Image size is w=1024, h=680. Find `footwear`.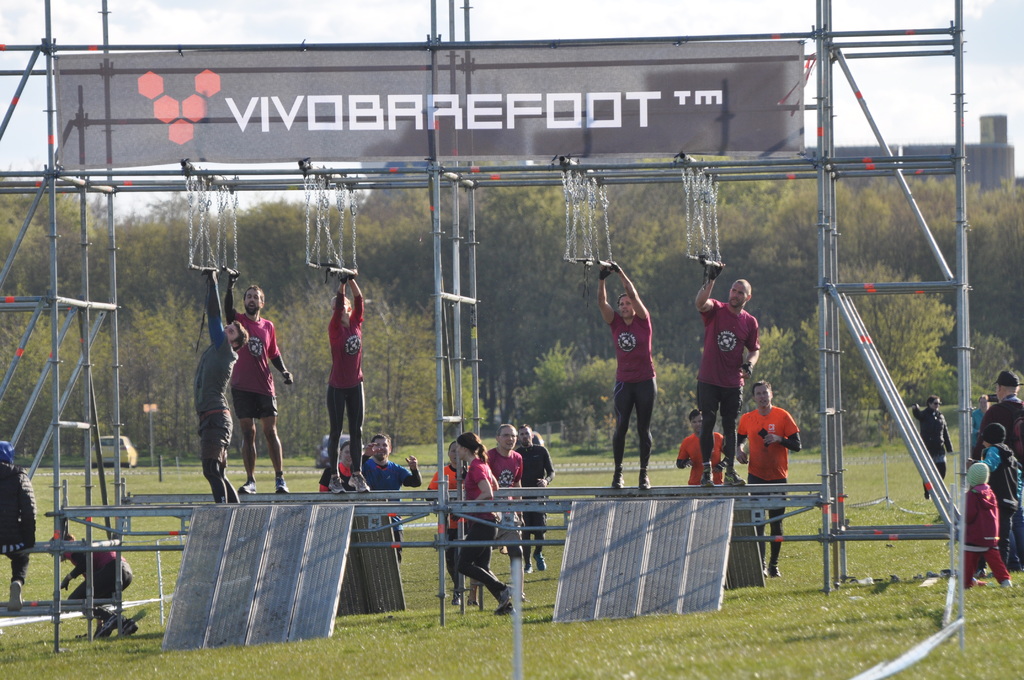
box(609, 460, 626, 489).
